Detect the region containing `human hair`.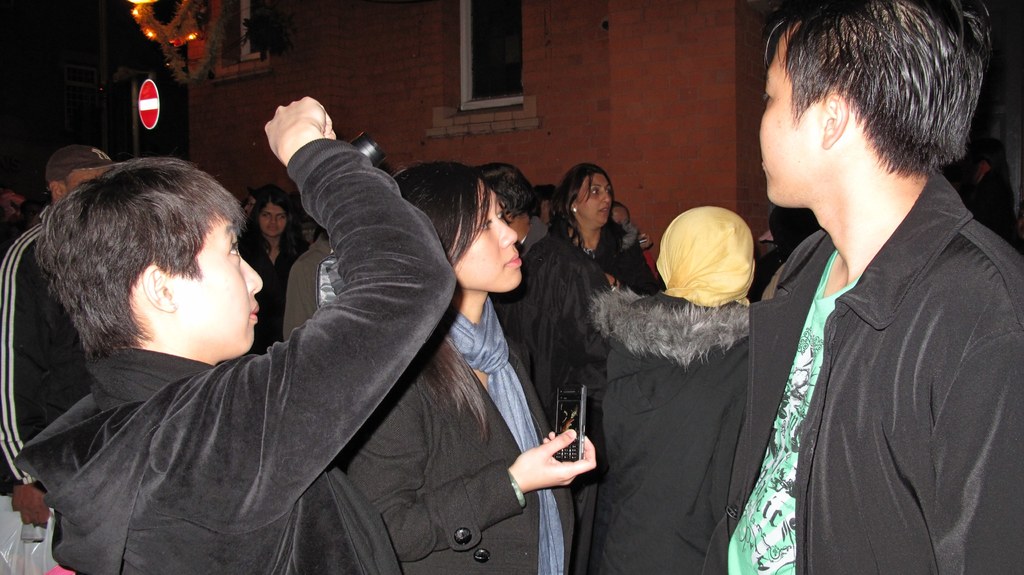
[x1=550, y1=162, x2=610, y2=252].
